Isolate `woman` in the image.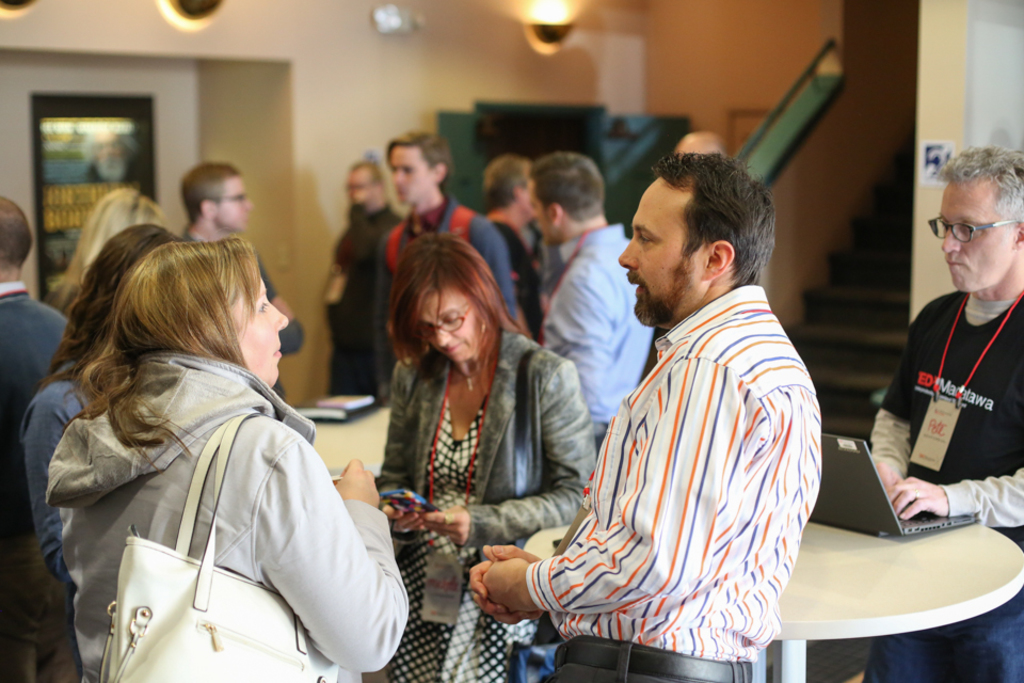
Isolated region: 46, 186, 165, 315.
